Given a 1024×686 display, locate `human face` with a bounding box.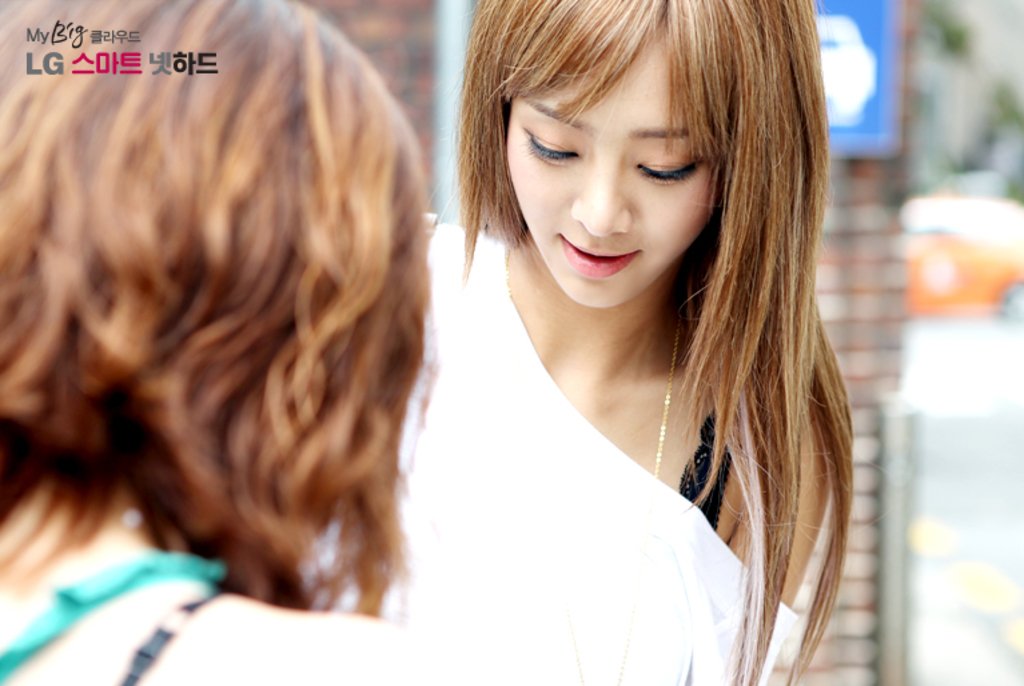
Located: [left=509, top=24, right=717, bottom=307].
